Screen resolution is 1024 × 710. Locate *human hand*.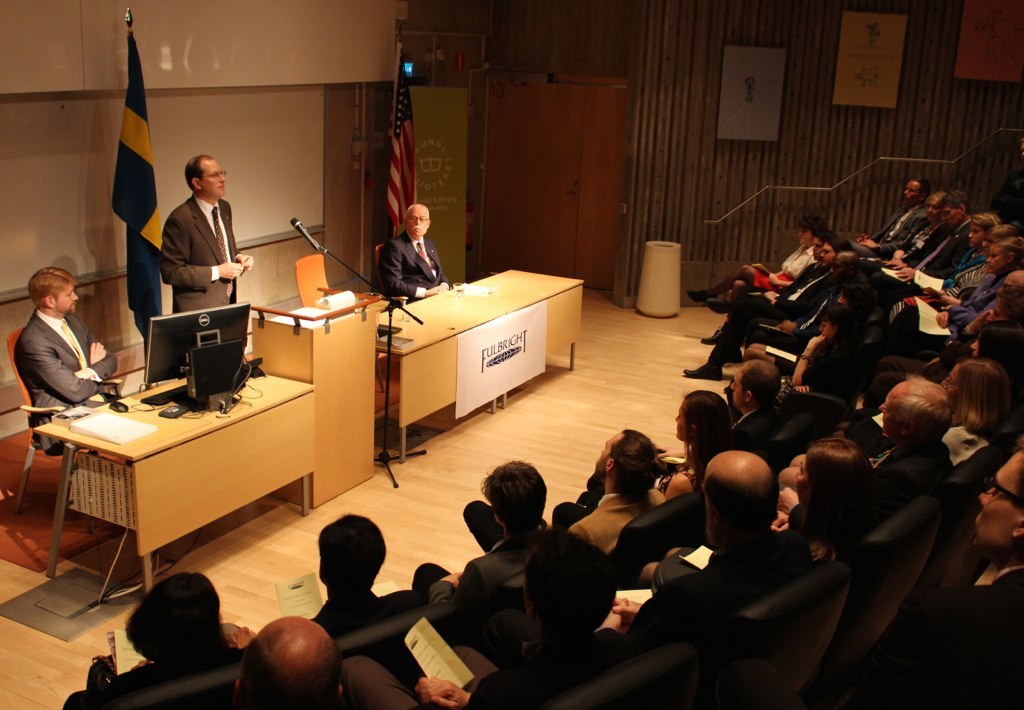
{"x1": 772, "y1": 509, "x2": 791, "y2": 533}.
